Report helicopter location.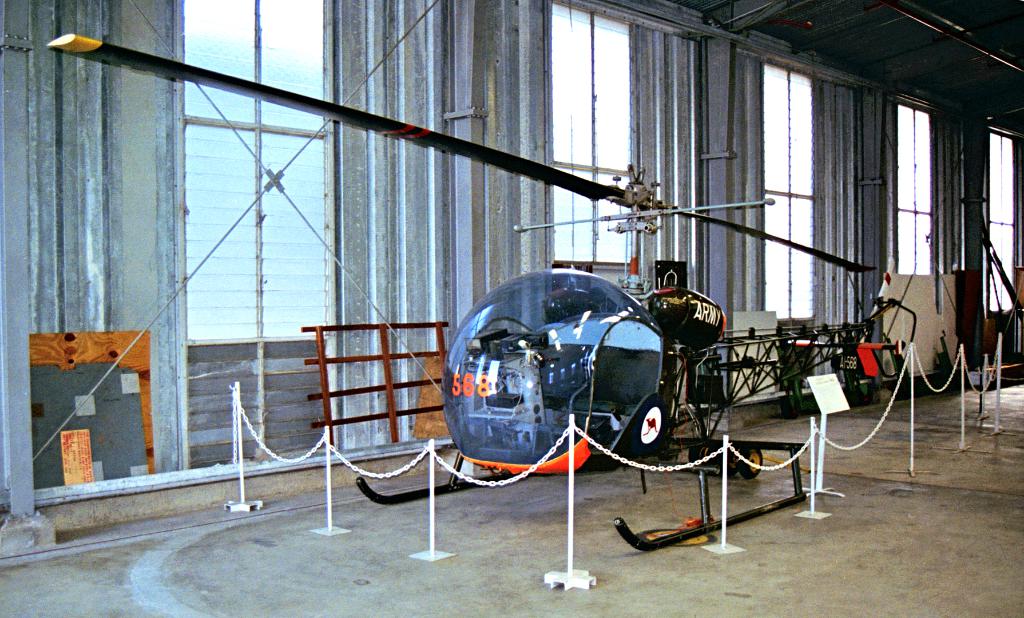
Report: <bbox>40, 28, 882, 562</bbox>.
